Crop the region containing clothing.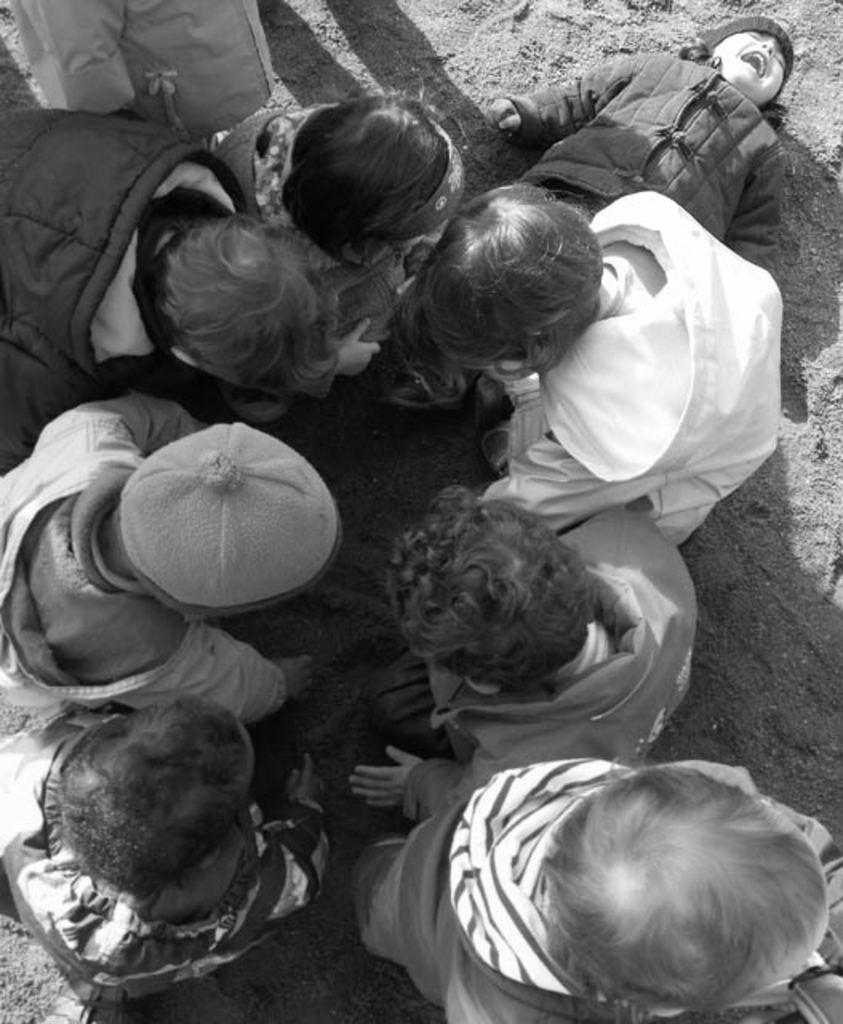
Crop region: (x1=405, y1=184, x2=790, y2=611).
